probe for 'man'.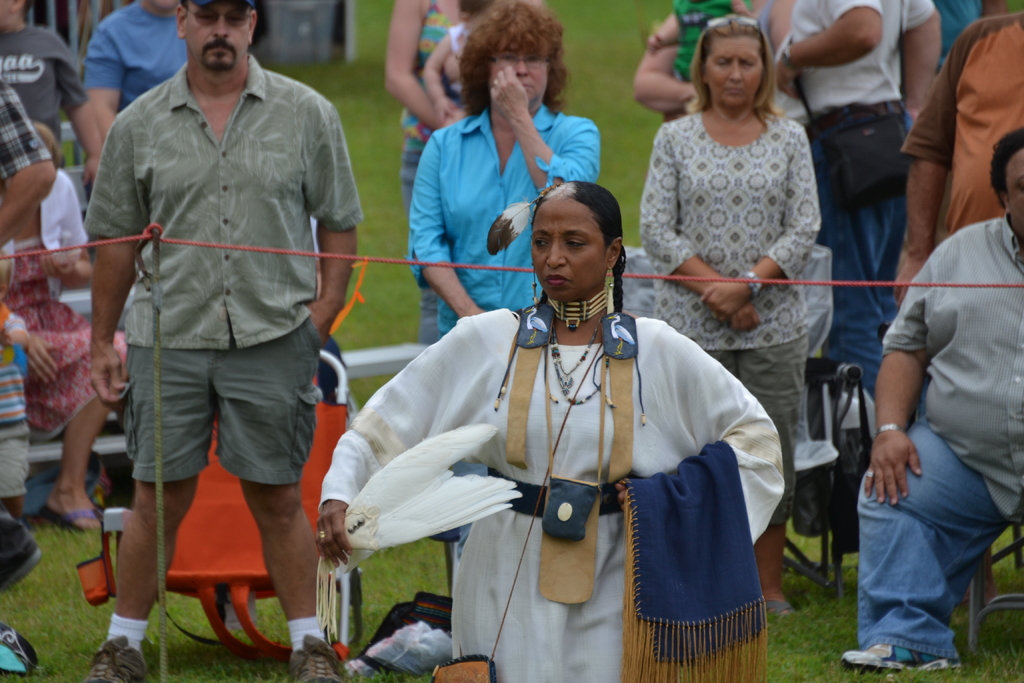
Probe result: Rect(82, 0, 371, 682).
